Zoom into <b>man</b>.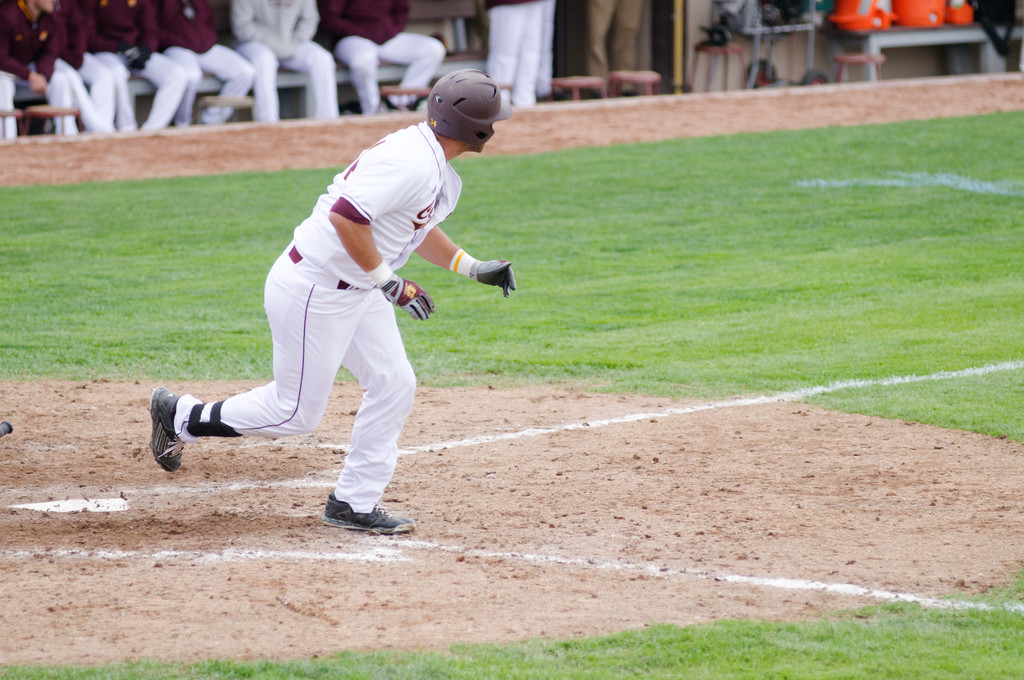
Zoom target: BBox(160, 81, 504, 542).
